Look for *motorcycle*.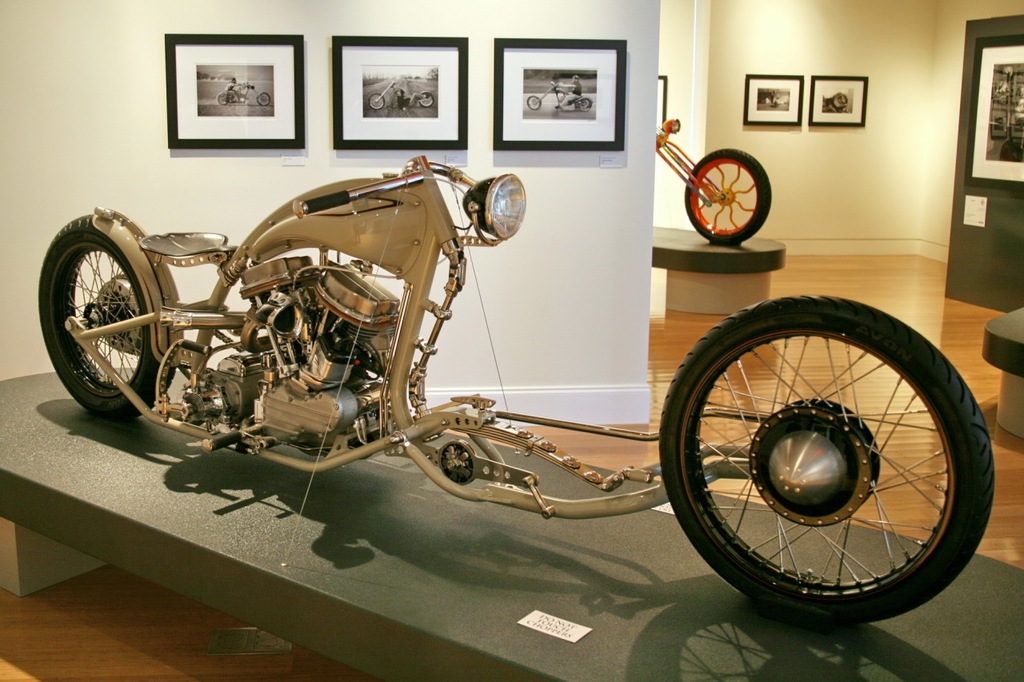
Found: bbox(525, 76, 594, 114).
